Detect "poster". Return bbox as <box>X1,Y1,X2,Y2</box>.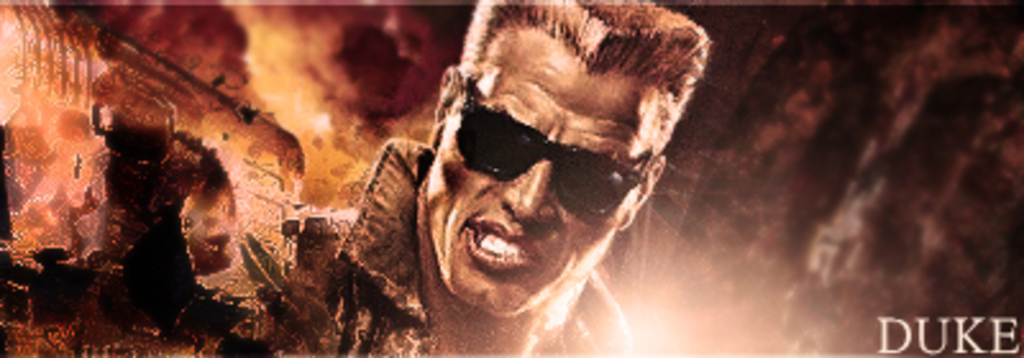
<box>0,0,1021,355</box>.
